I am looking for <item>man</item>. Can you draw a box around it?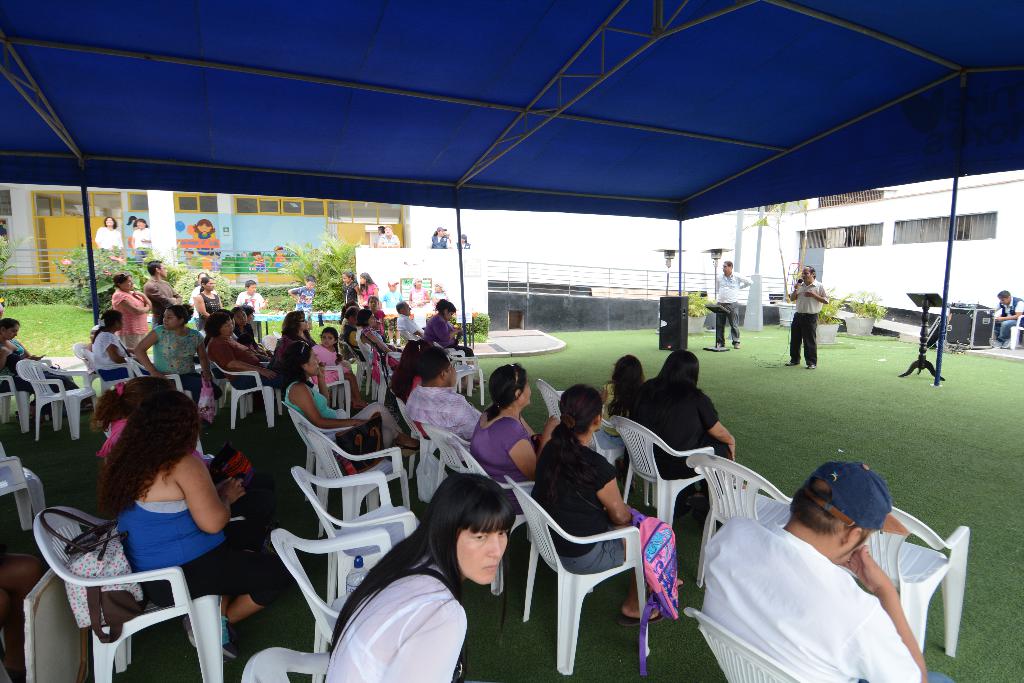
Sure, the bounding box is bbox(687, 447, 959, 674).
